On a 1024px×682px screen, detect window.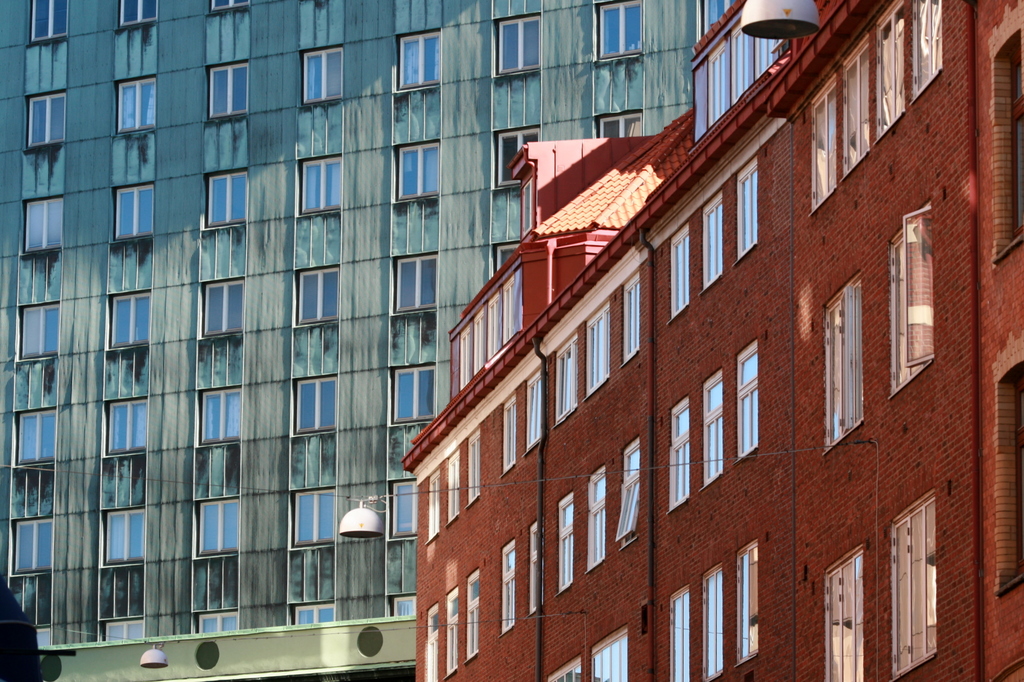
BBox(494, 241, 522, 266).
